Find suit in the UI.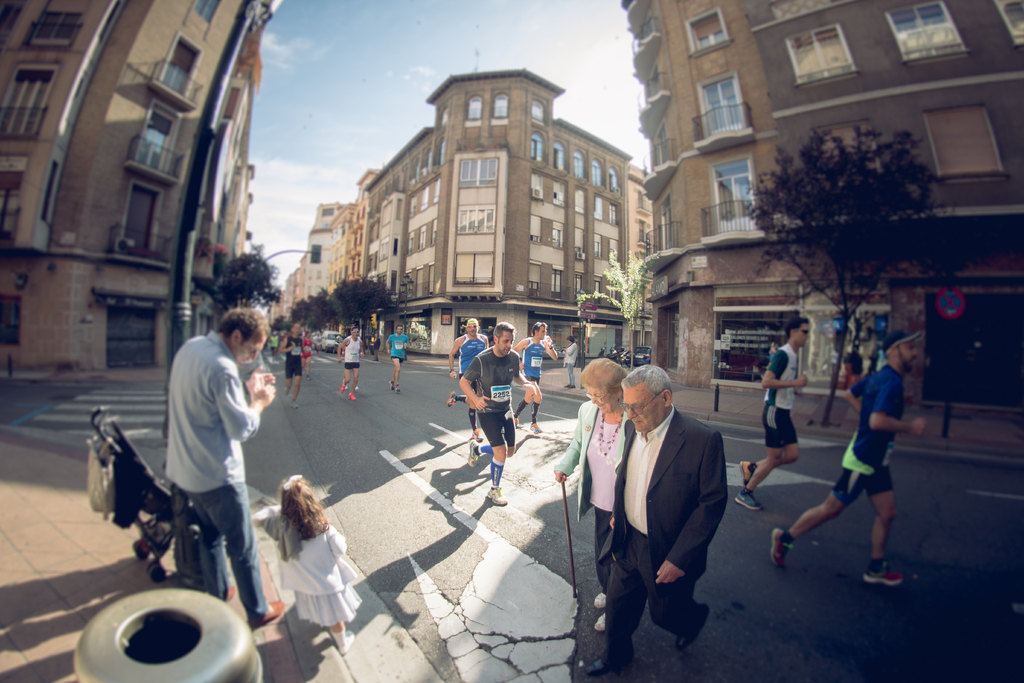
UI element at Rect(602, 356, 735, 665).
